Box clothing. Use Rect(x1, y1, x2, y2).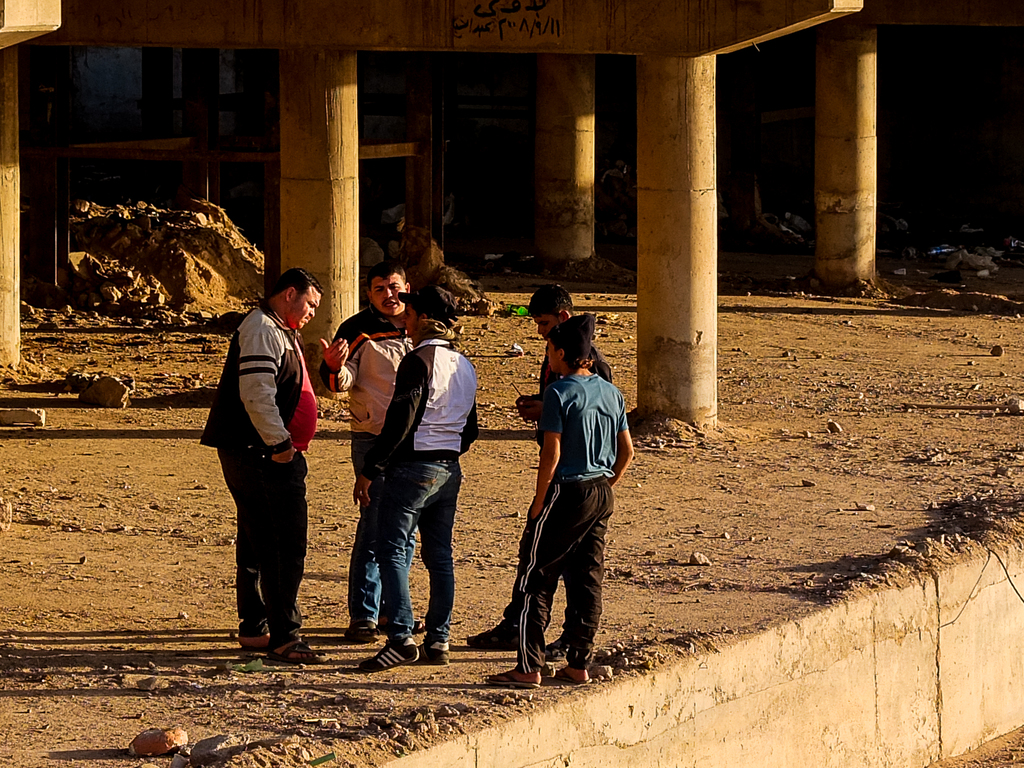
Rect(202, 257, 313, 630).
